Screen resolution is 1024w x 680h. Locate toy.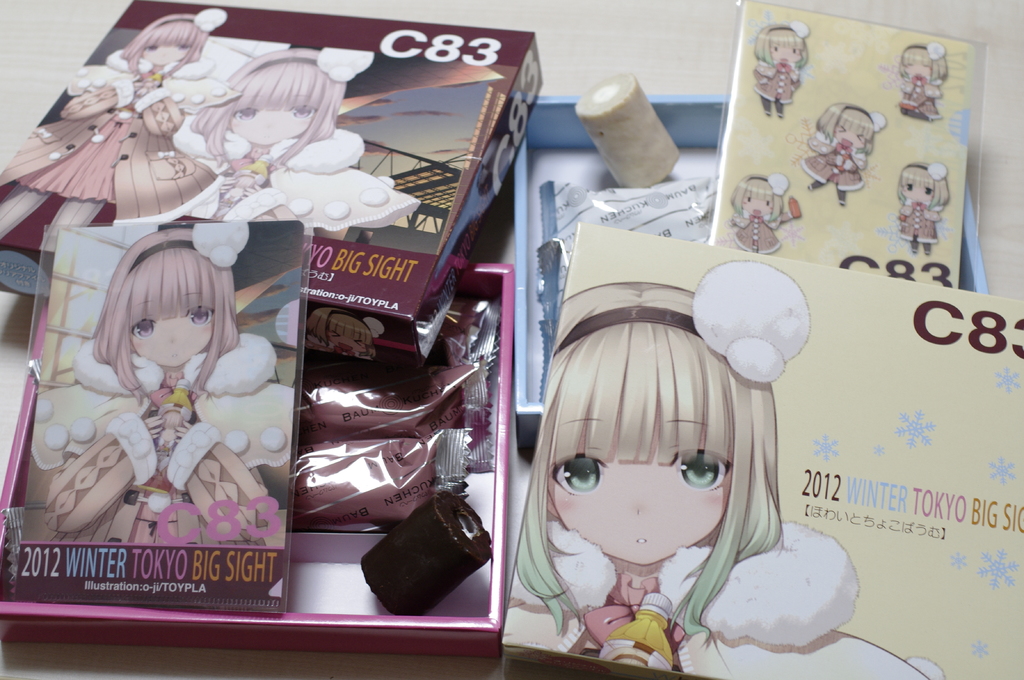
[302, 306, 381, 358].
